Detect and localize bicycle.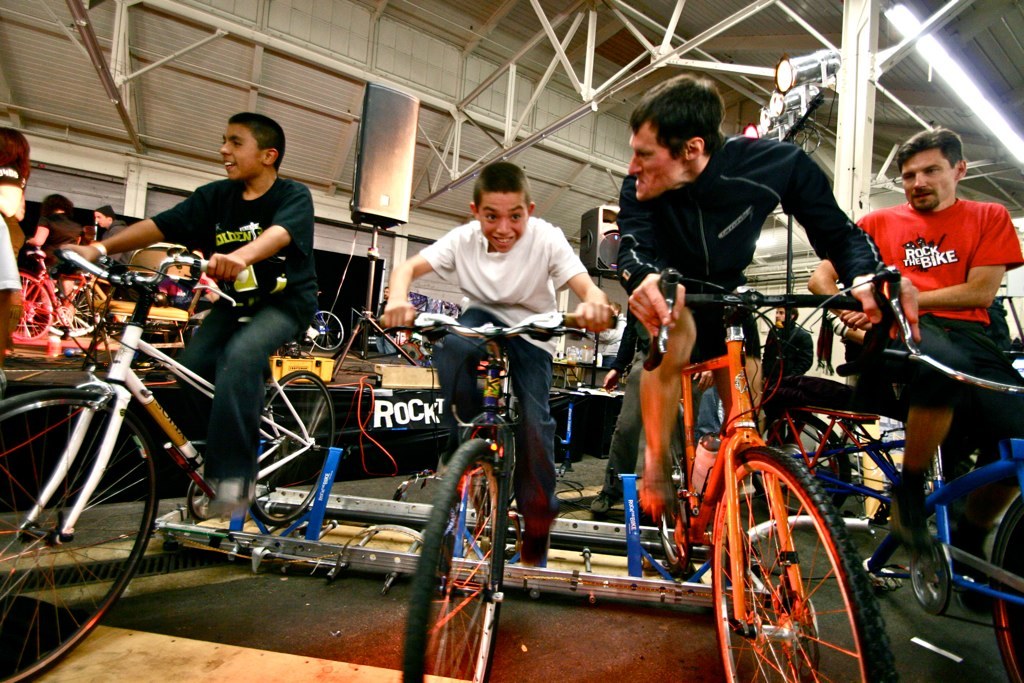
Localized at x1=747, y1=405, x2=996, y2=528.
